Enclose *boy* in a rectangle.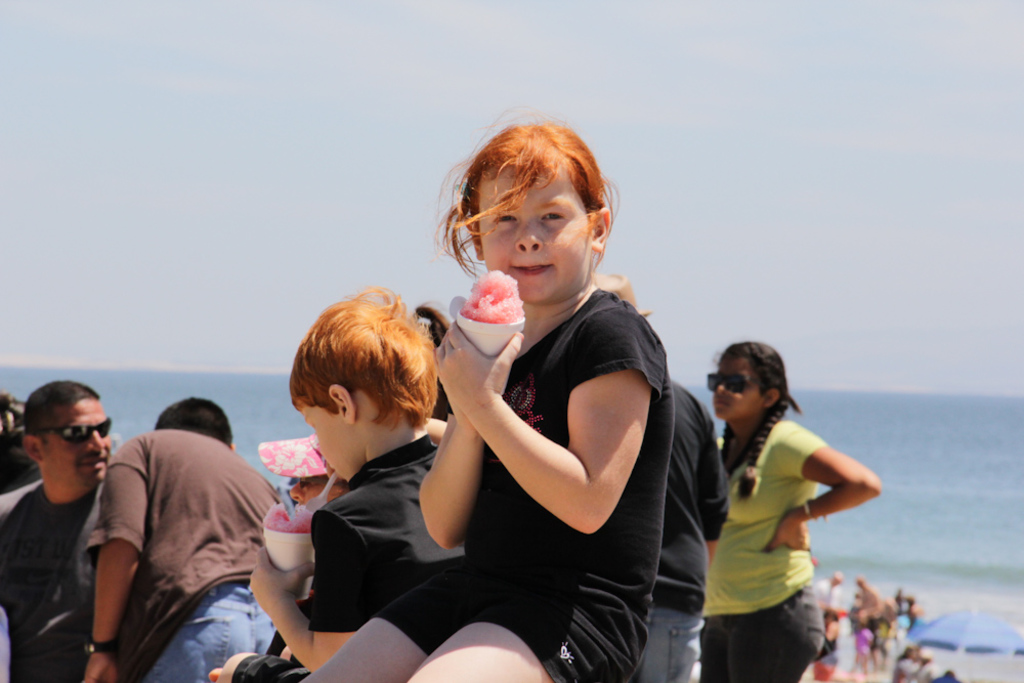
[x1=599, y1=285, x2=725, y2=680].
